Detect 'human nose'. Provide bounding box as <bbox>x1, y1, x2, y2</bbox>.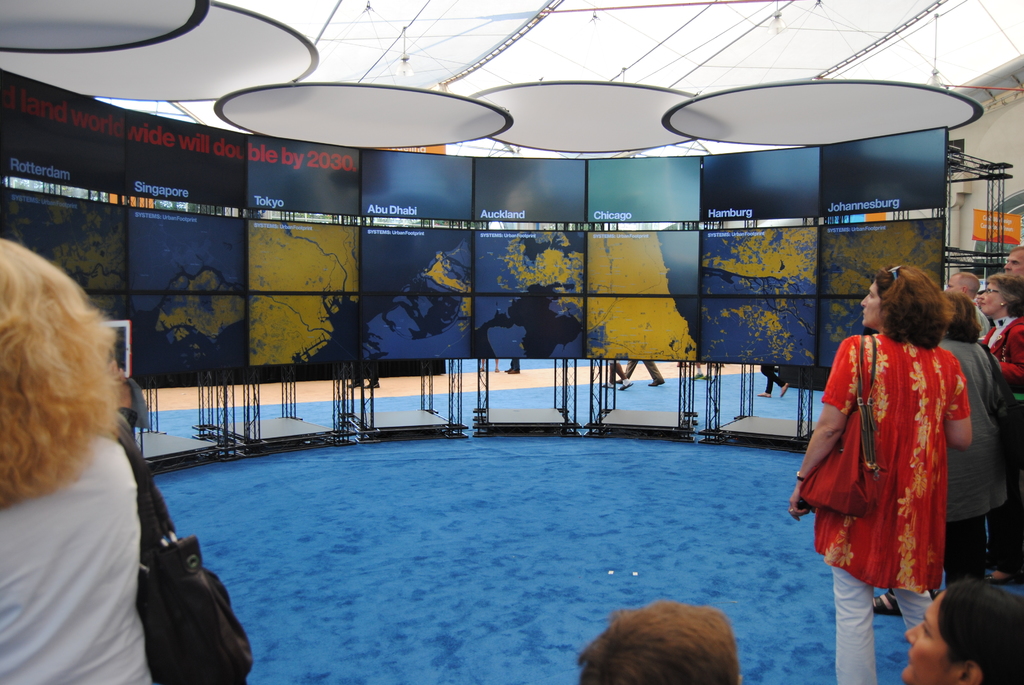
<bbox>1005, 264, 1014, 268</bbox>.
